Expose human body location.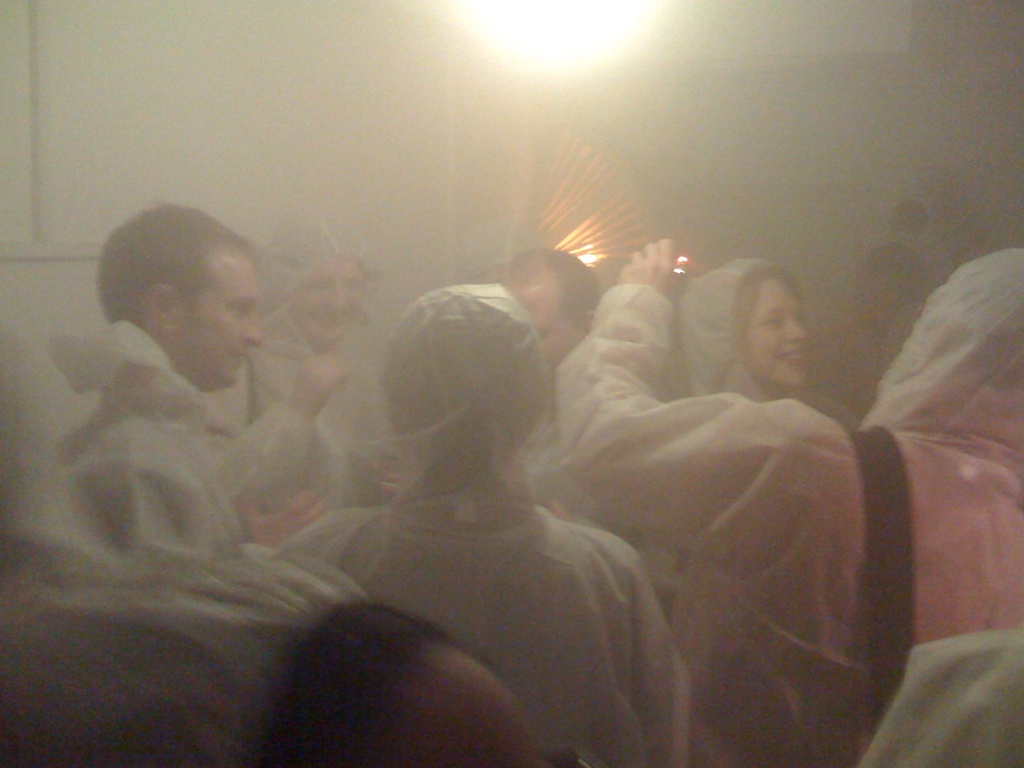
Exposed at {"x1": 664, "y1": 263, "x2": 856, "y2": 428}.
